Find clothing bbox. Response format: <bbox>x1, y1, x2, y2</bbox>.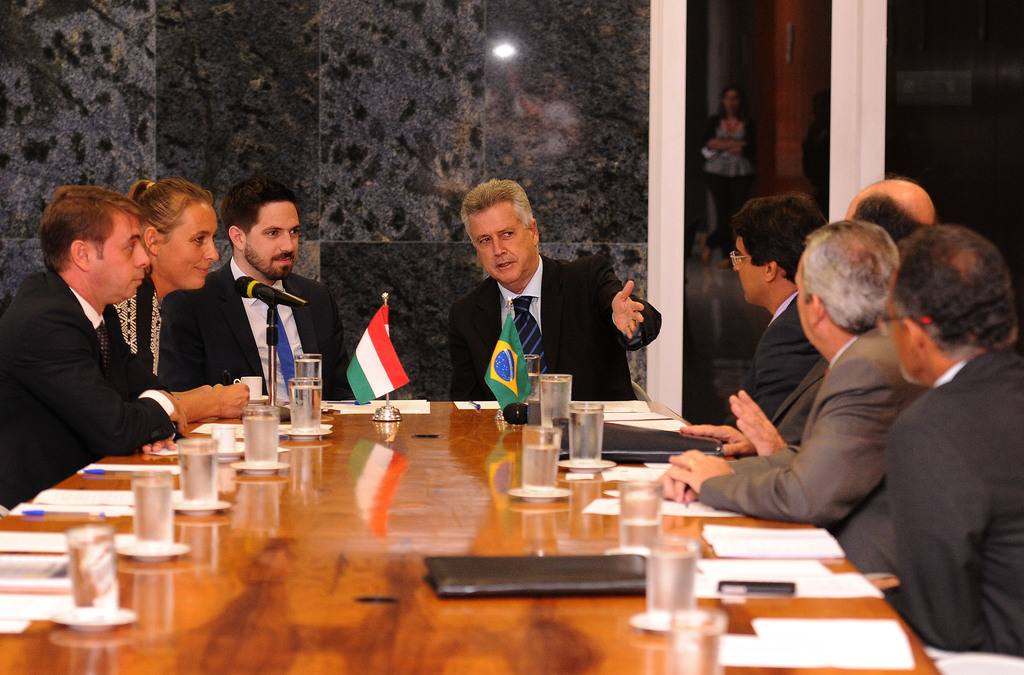
<bbox>772, 357, 820, 446</bbox>.
